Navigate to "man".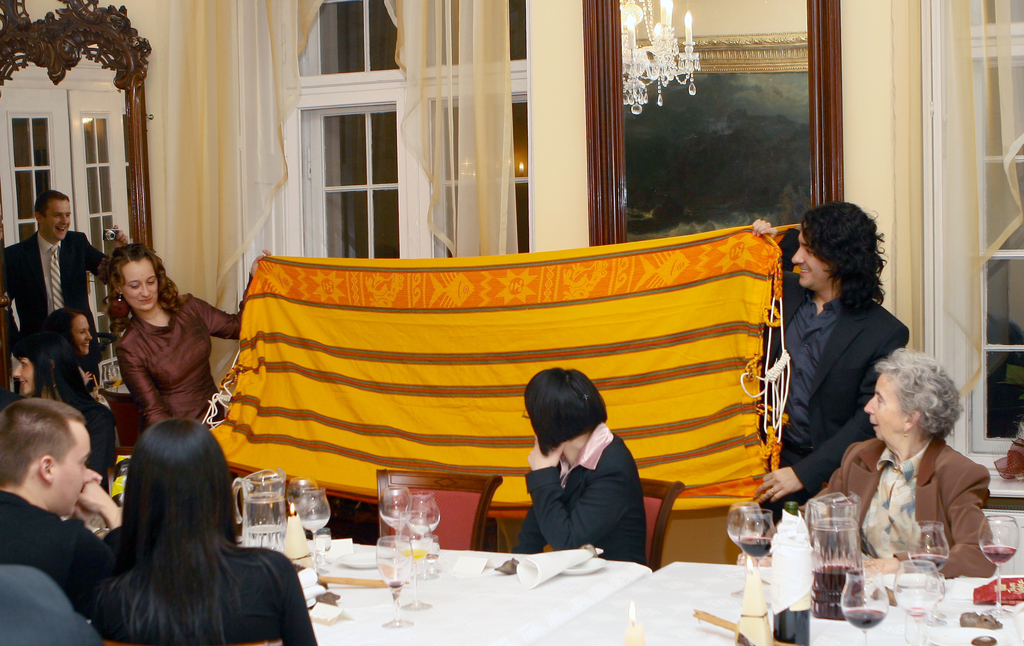
Navigation target: 742/186/923/532.
